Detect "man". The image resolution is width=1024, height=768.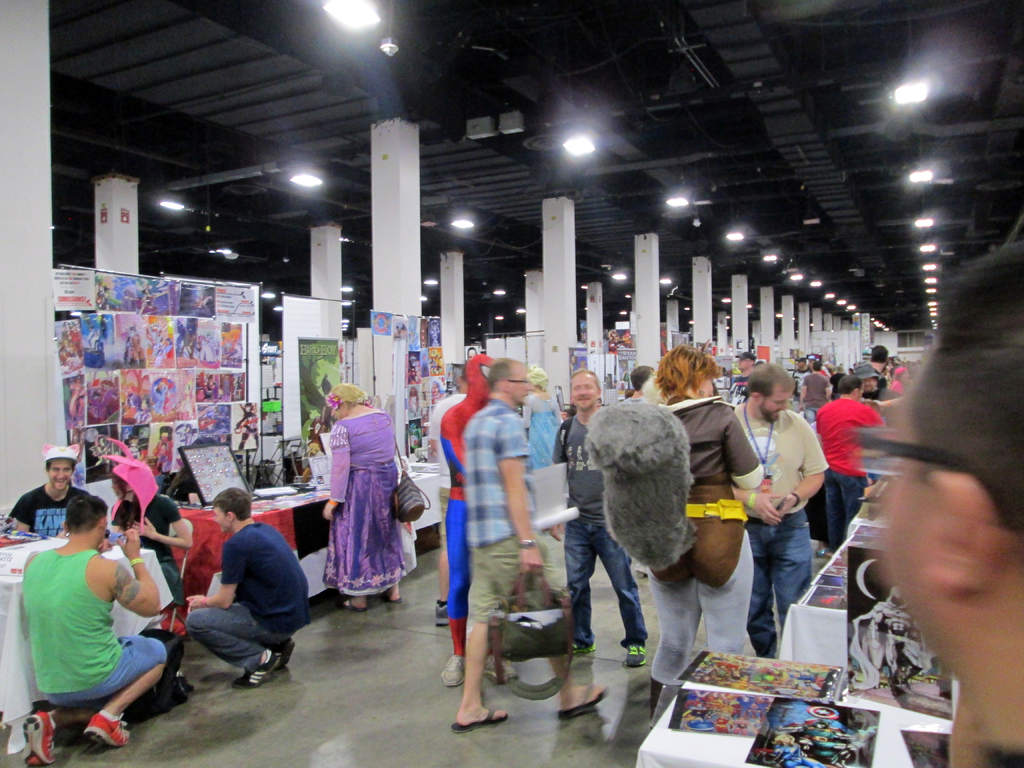
<region>547, 365, 649, 666</region>.
